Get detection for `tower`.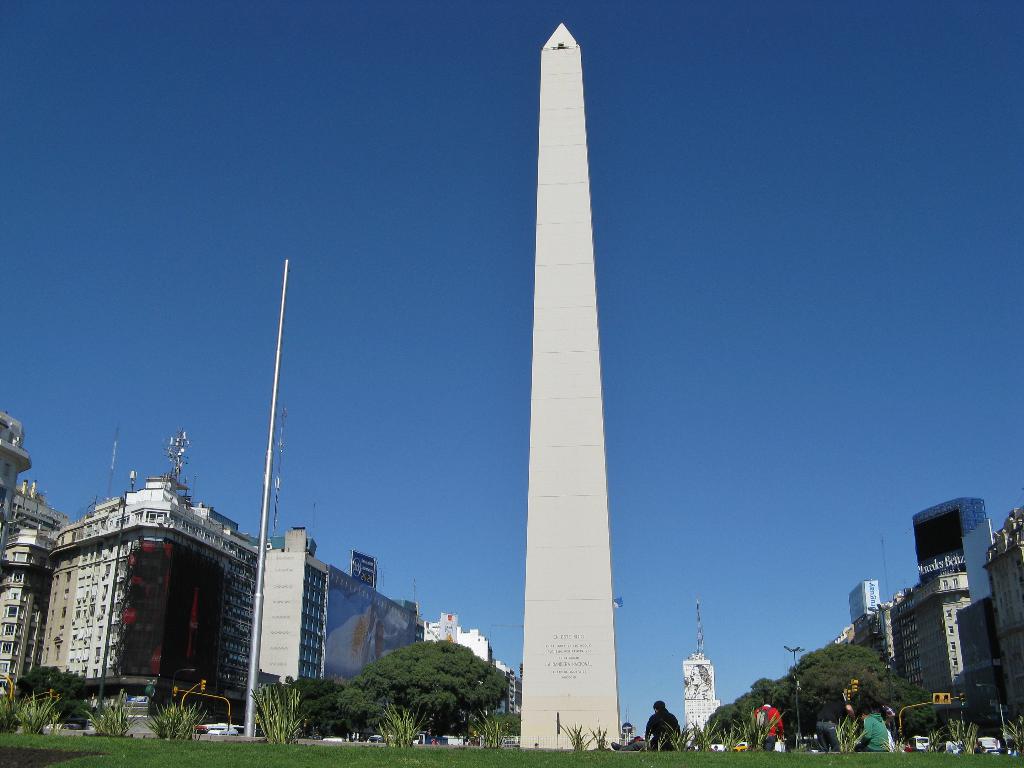
Detection: [left=243, top=528, right=408, bottom=705].
